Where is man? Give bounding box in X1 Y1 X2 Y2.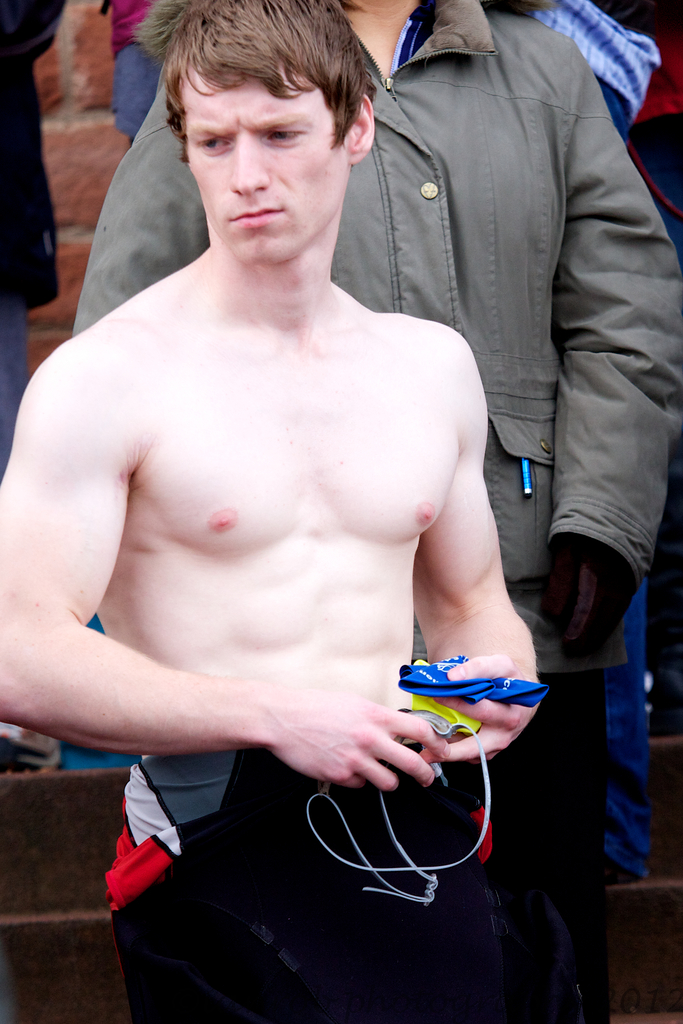
70 0 682 1023.
